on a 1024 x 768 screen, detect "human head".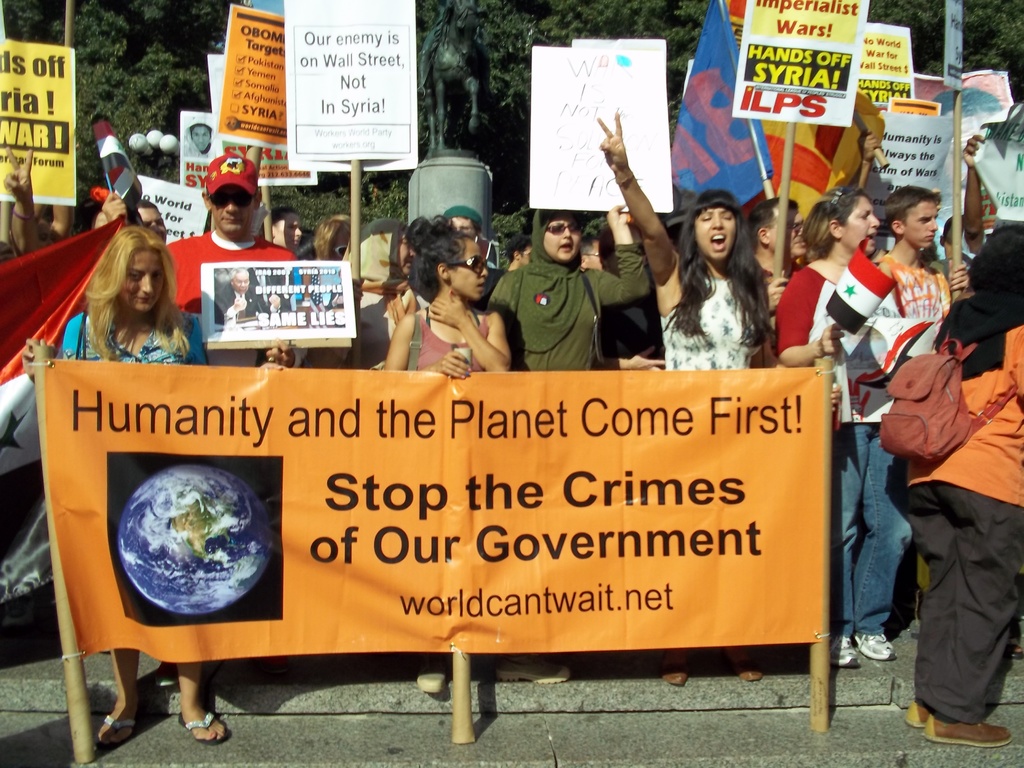
<bbox>530, 205, 579, 262</bbox>.
